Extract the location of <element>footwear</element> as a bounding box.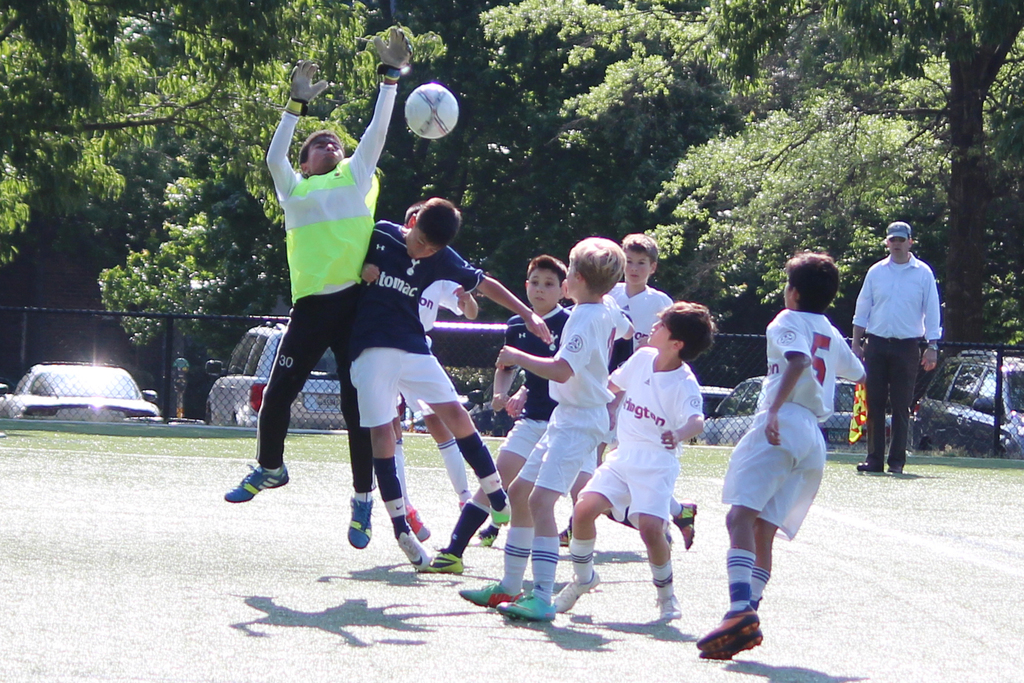
(655, 598, 684, 623).
